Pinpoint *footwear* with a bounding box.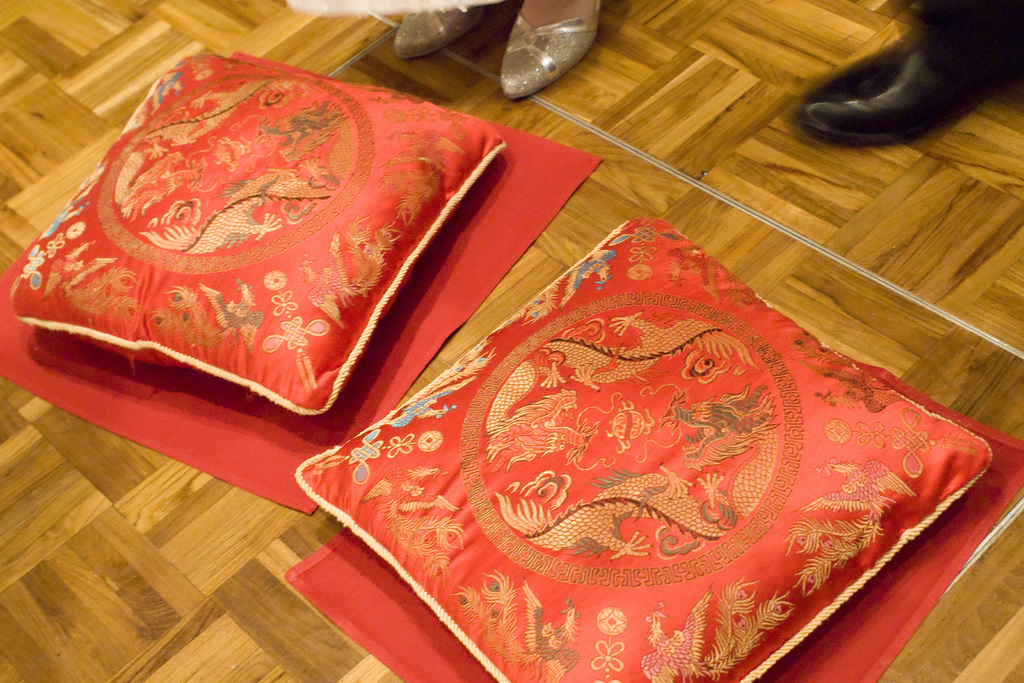
392/1/482/59.
